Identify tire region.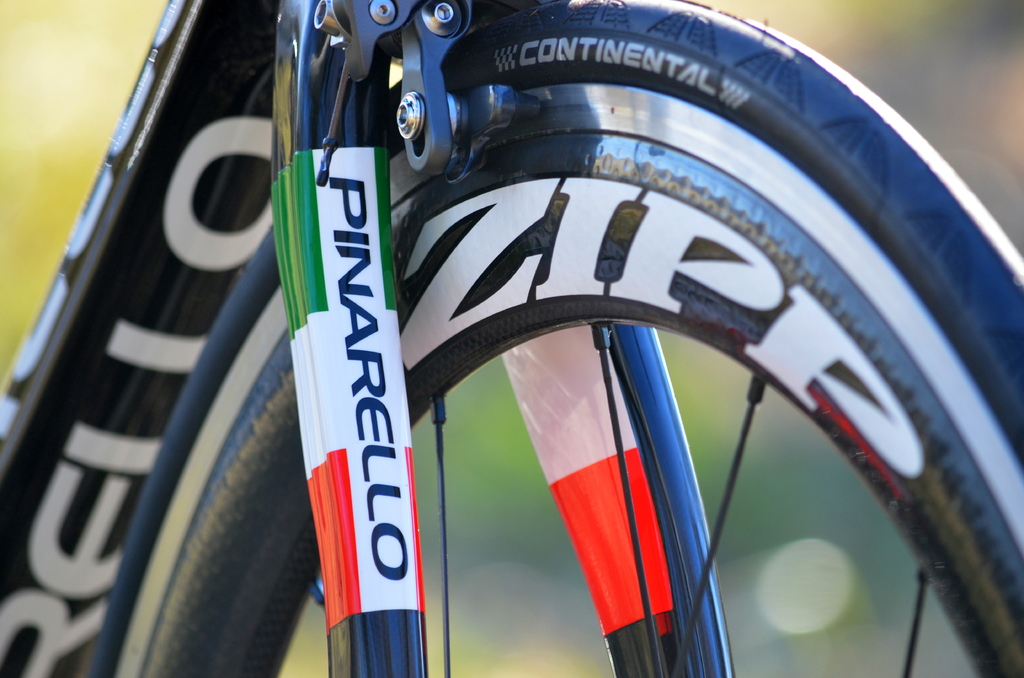
Region: Rect(117, 1, 996, 670).
